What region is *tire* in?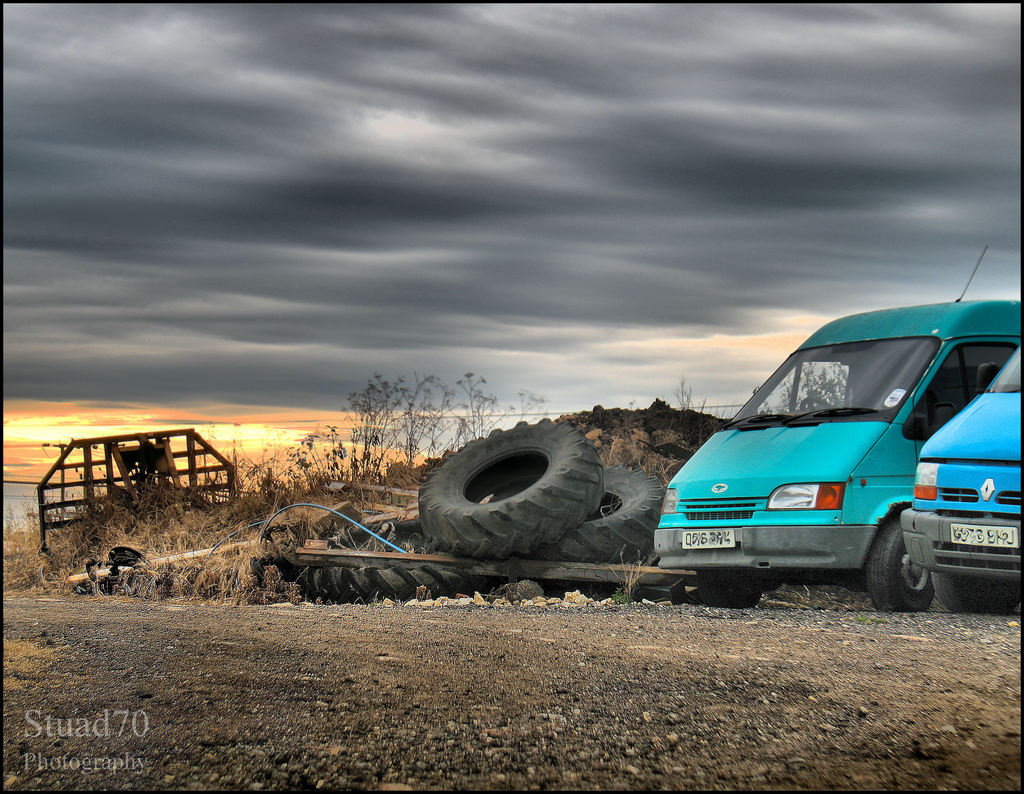
(x1=550, y1=464, x2=667, y2=558).
